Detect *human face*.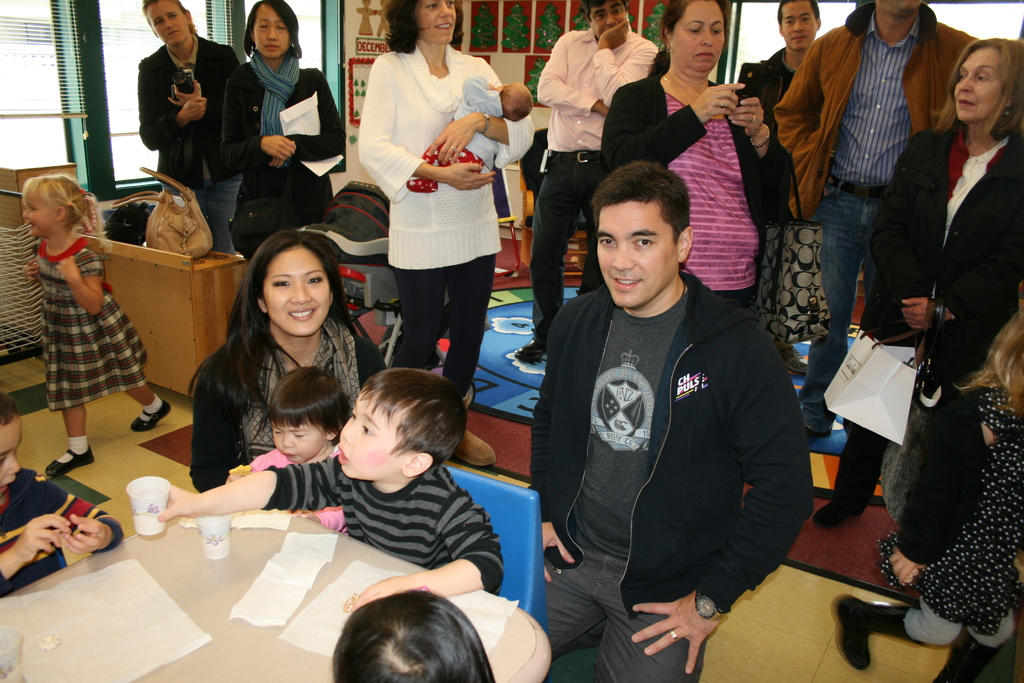
Detected at <bbox>148, 0, 186, 41</bbox>.
